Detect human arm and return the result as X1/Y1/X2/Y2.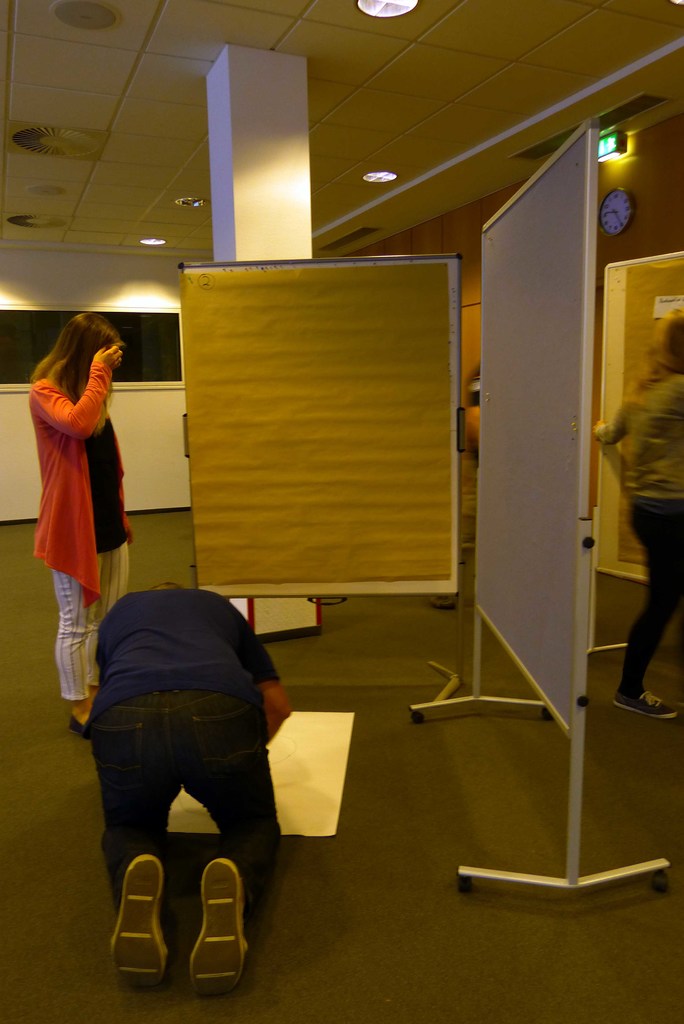
250/652/277/749.
